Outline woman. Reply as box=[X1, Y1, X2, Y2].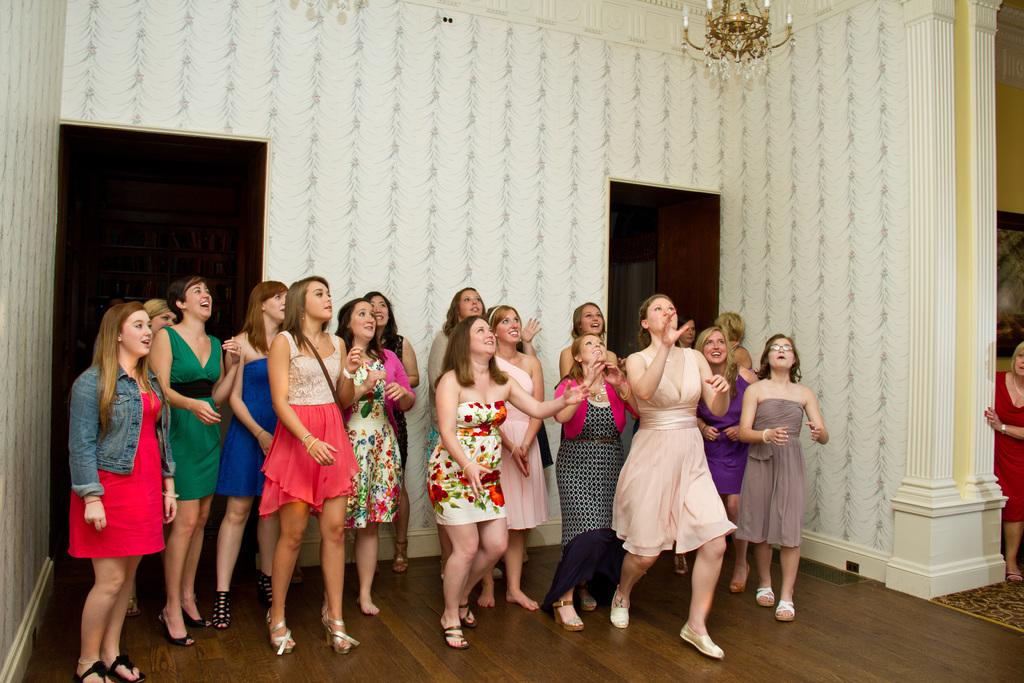
box=[425, 283, 488, 577].
